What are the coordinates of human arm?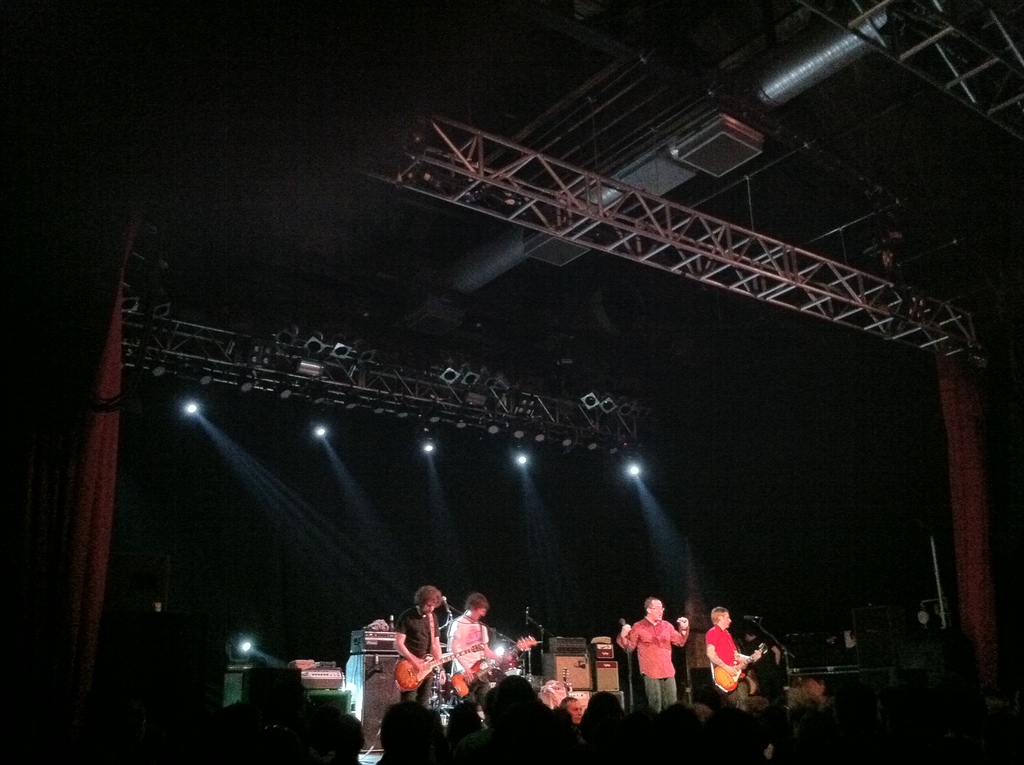
<box>481,621,500,657</box>.
